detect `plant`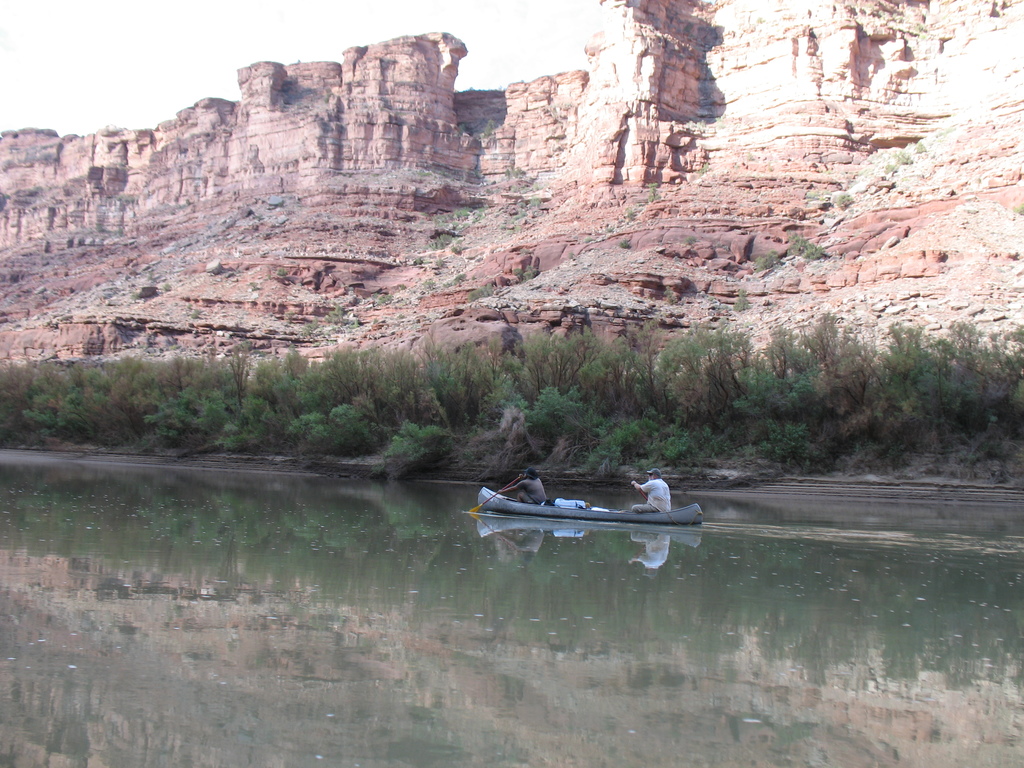
pyautogui.locateOnScreen(422, 273, 435, 287)
